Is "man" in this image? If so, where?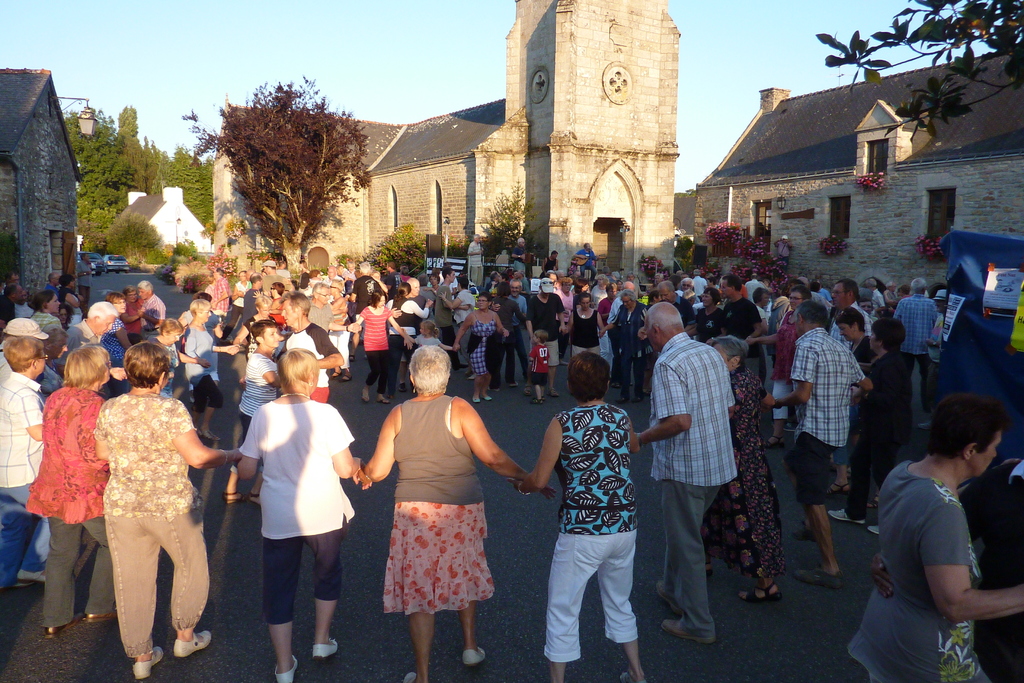
Yes, at Rect(55, 302, 126, 373).
